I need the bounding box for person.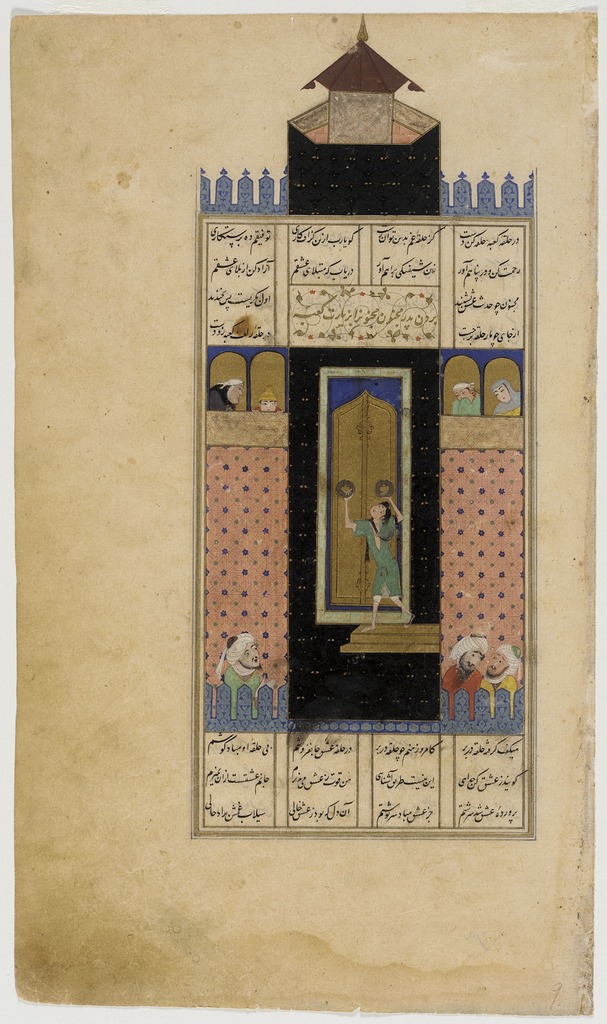
Here it is: [202,379,242,416].
